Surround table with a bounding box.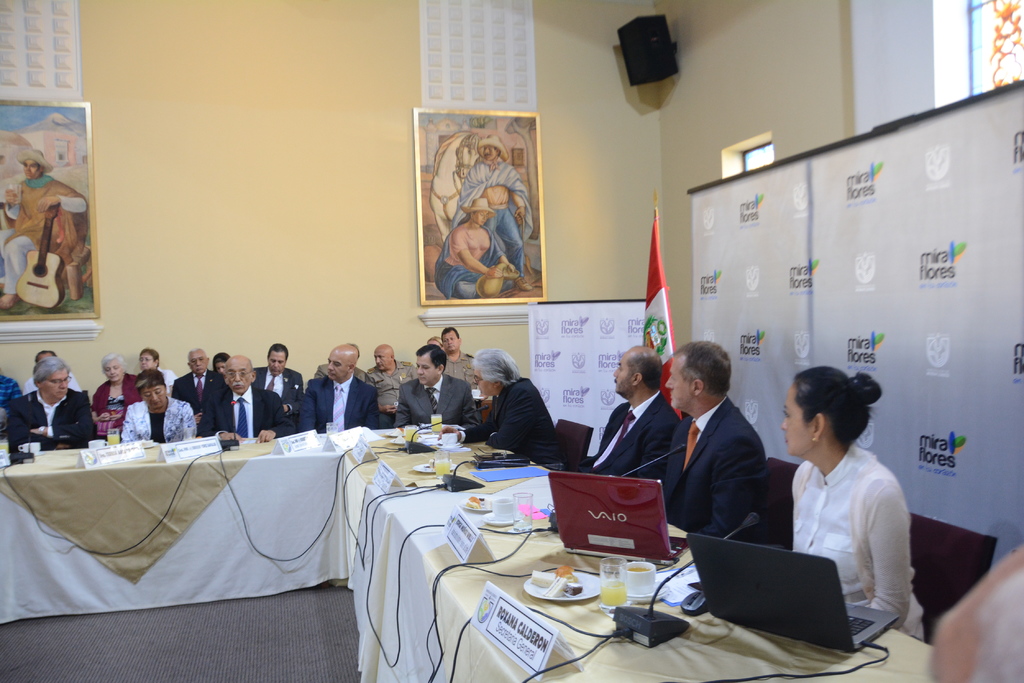
locate(0, 412, 955, 682).
